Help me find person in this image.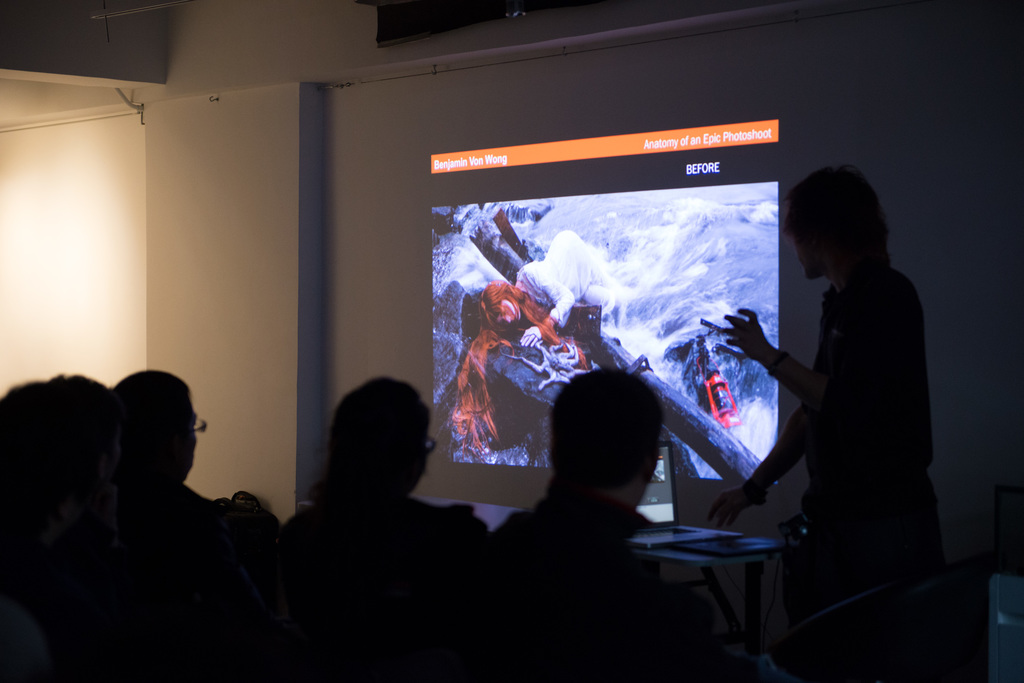
Found it: [671, 156, 932, 625].
